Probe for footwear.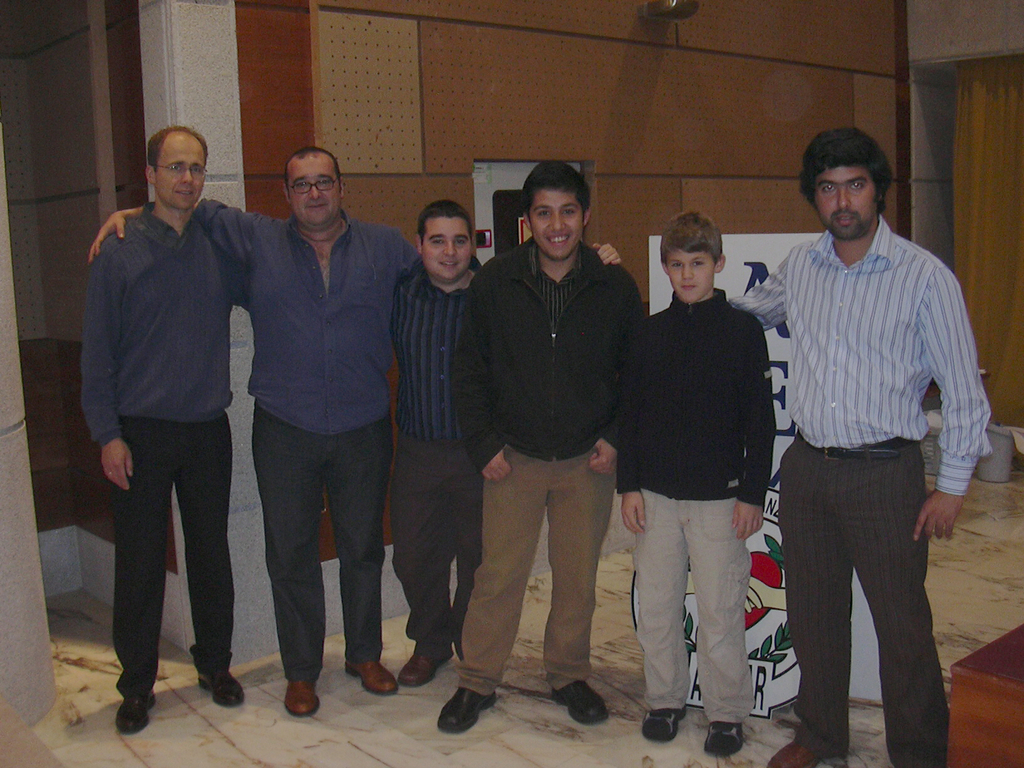
Probe result: x1=197, y1=662, x2=248, y2=705.
